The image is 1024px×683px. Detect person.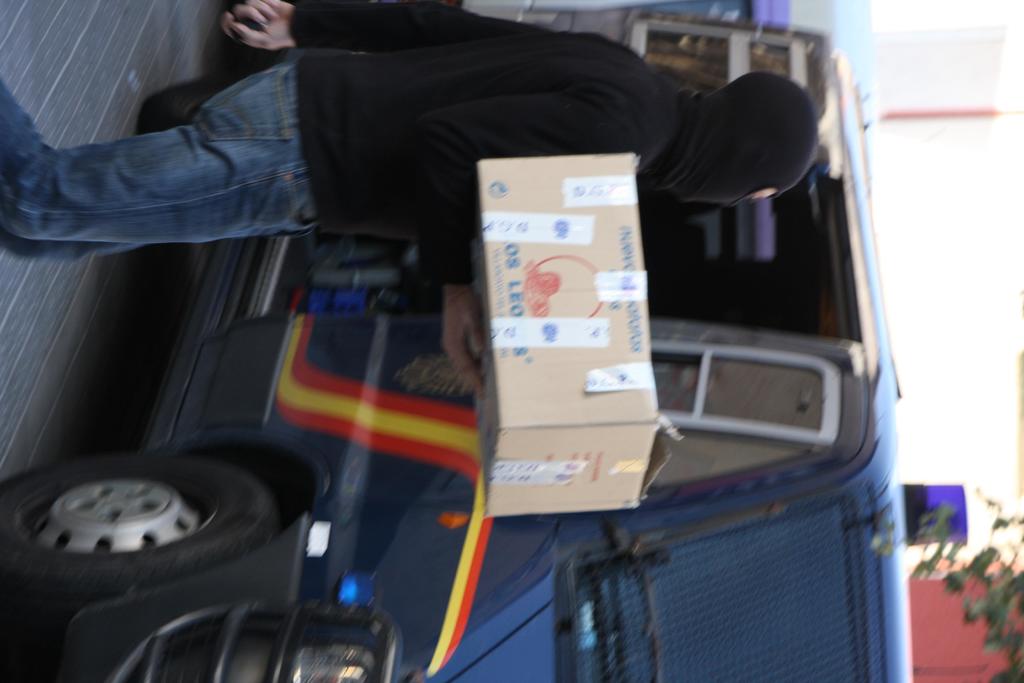
Detection: 0,0,801,329.
